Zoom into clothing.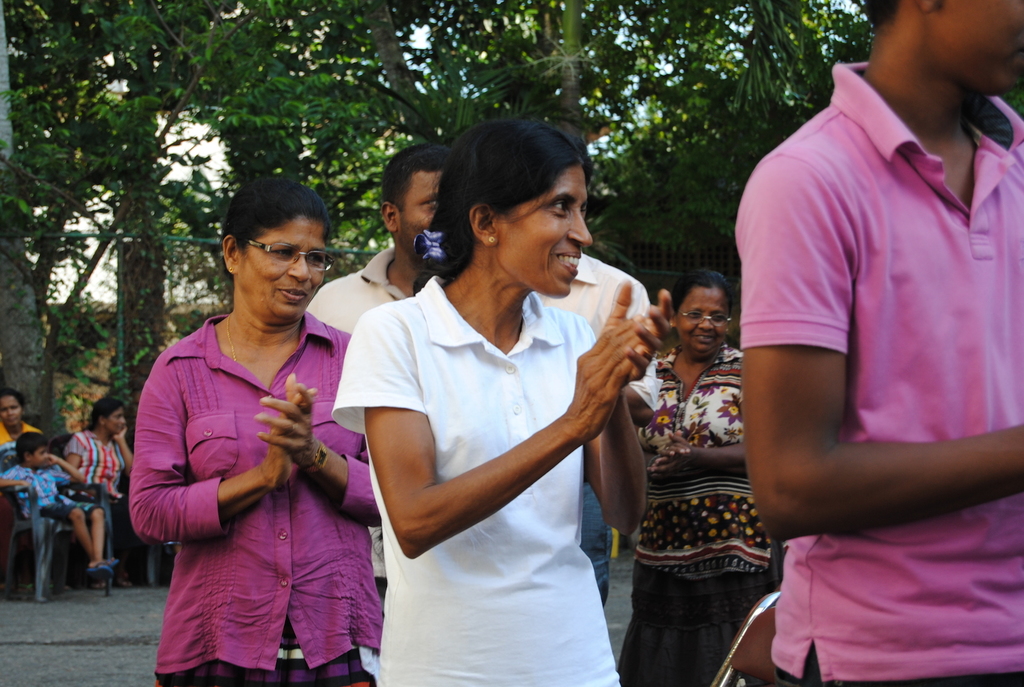
Zoom target: 61, 433, 127, 510.
